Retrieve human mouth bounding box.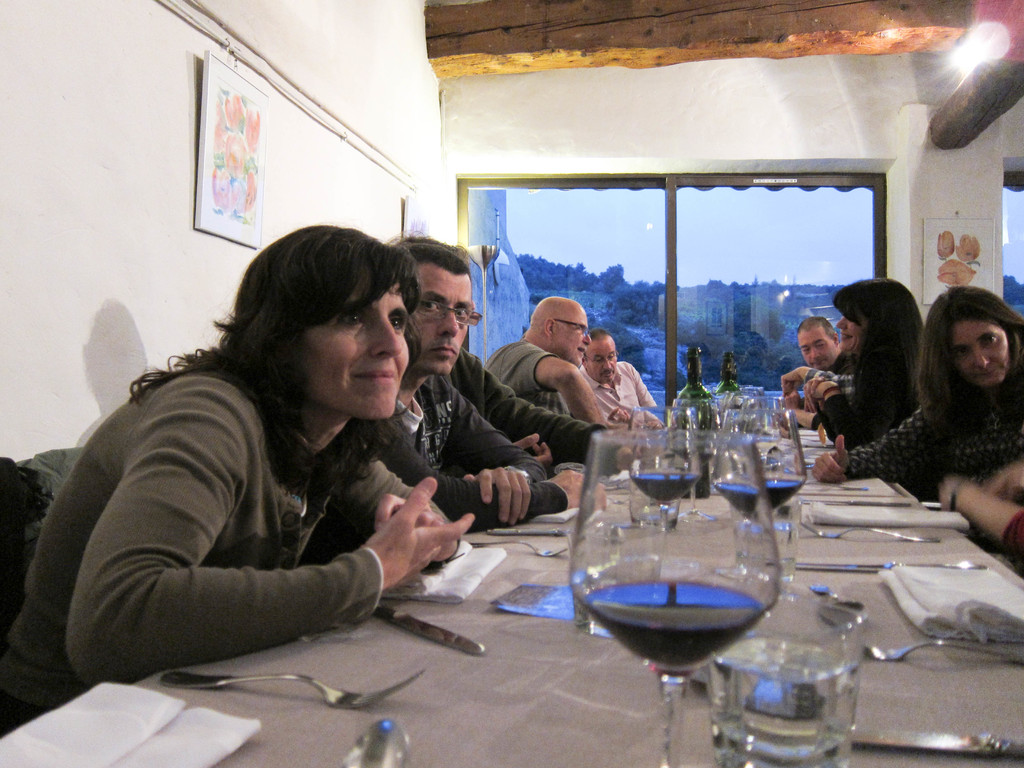
Bounding box: detection(596, 369, 614, 377).
